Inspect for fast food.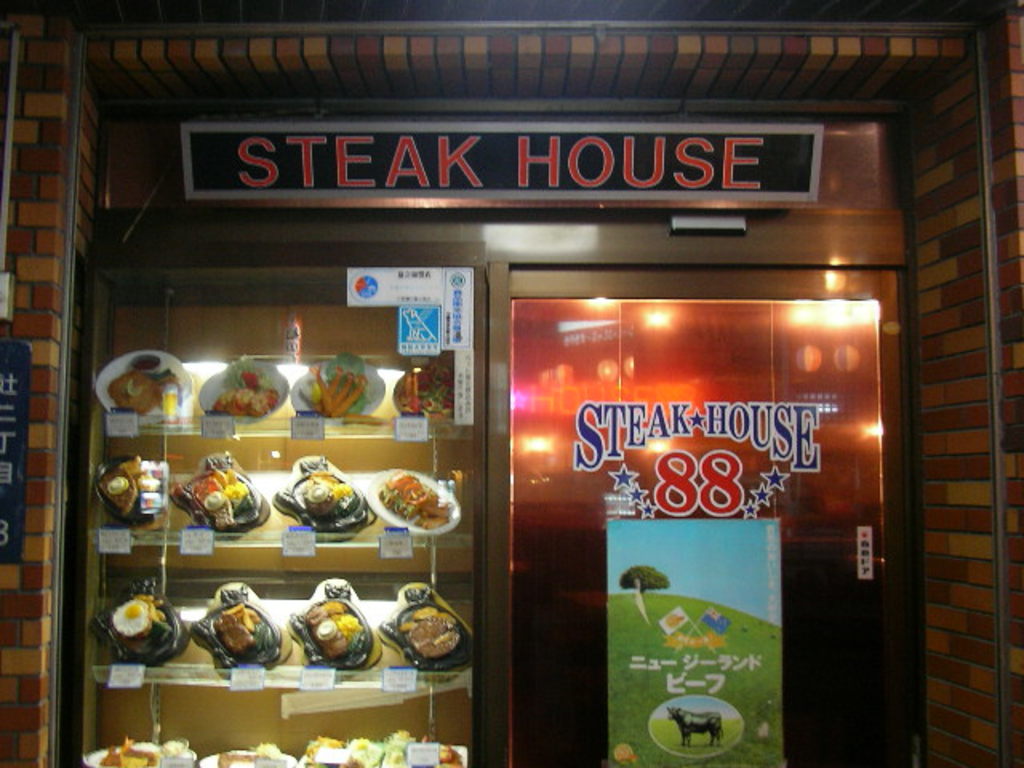
Inspection: bbox(168, 450, 266, 531).
